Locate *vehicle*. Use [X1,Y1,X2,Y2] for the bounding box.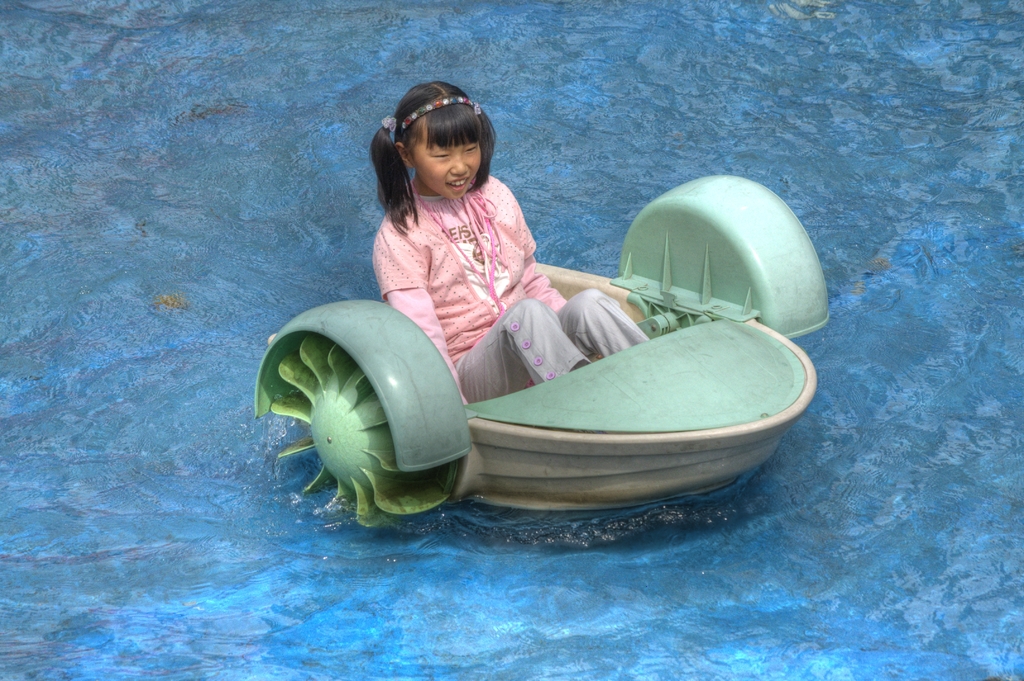
[253,166,834,545].
